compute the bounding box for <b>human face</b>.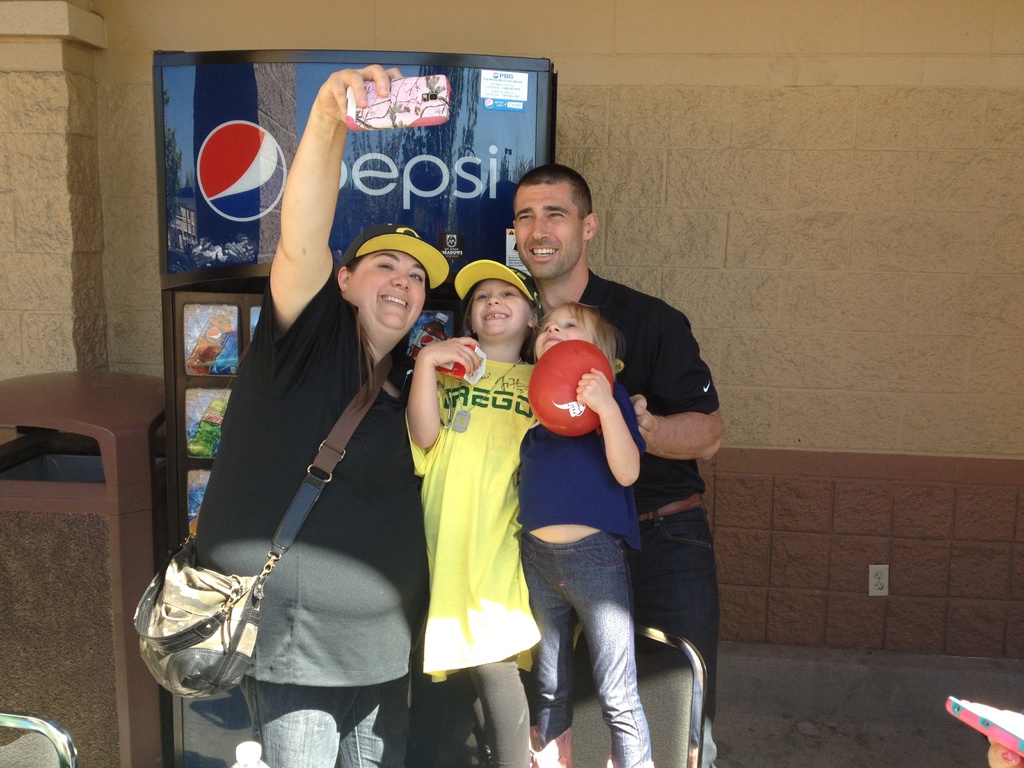
[left=515, top=180, right=582, bottom=279].
